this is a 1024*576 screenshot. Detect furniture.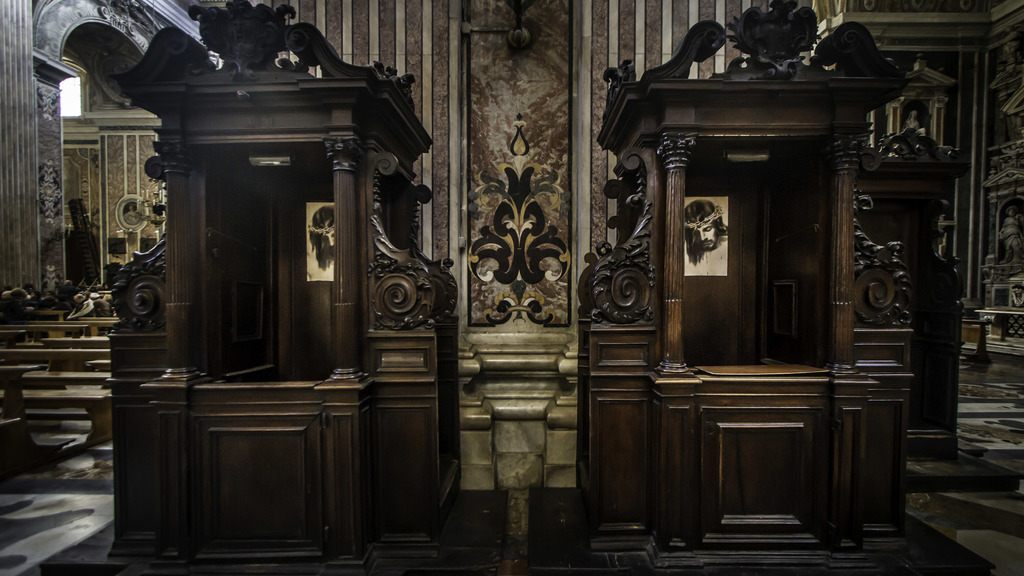
BBox(0, 389, 116, 448).
